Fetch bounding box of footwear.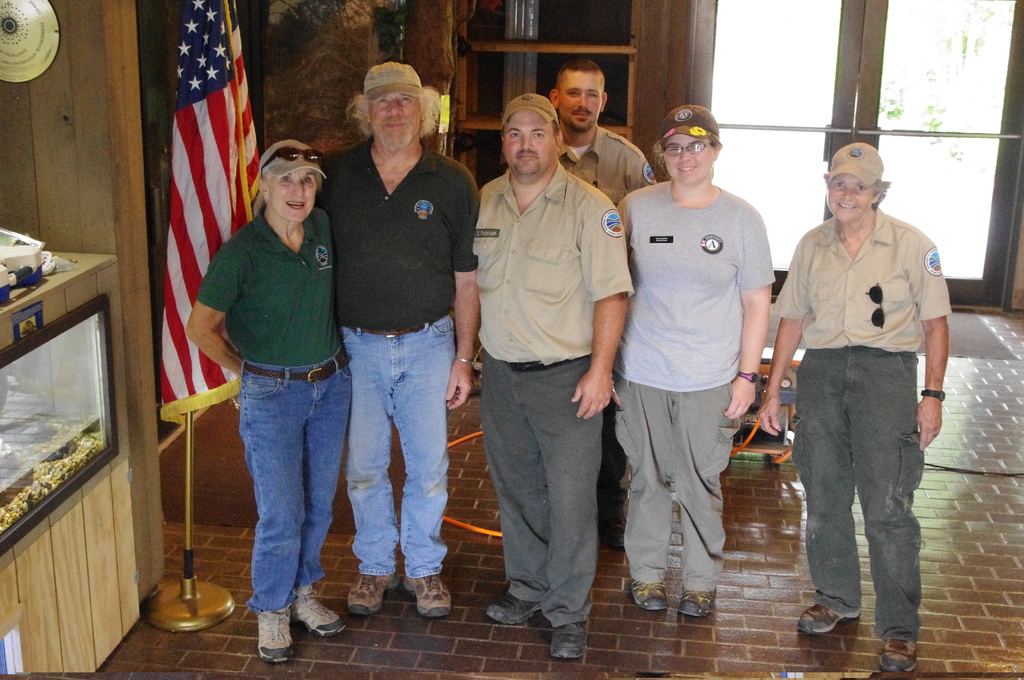
Bbox: x1=627 y1=585 x2=668 y2=613.
